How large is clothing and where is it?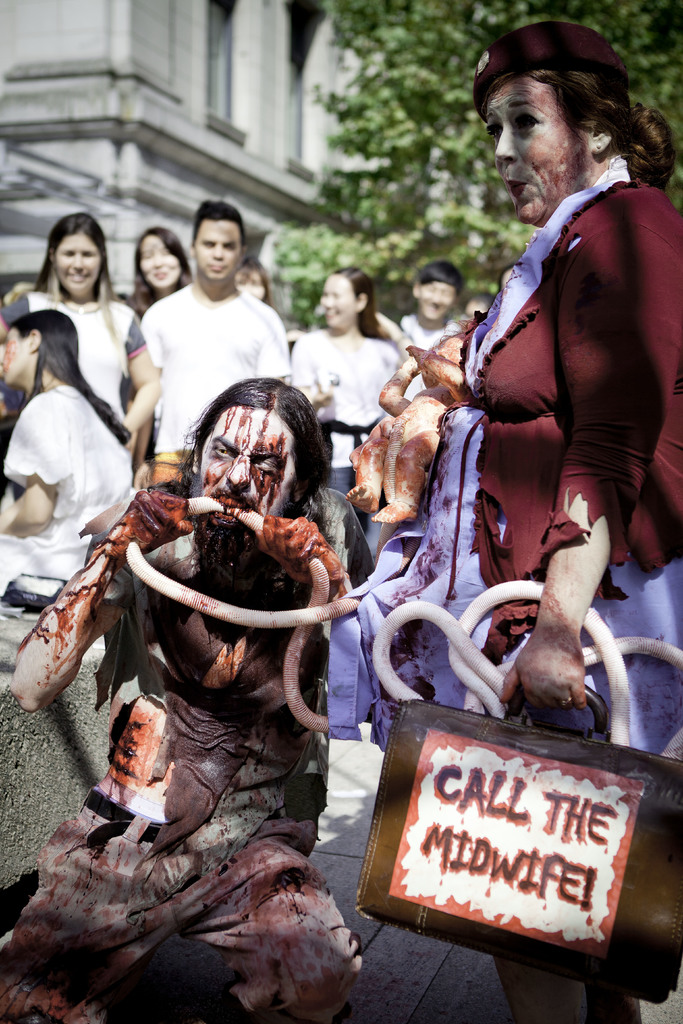
Bounding box: box(293, 333, 402, 488).
